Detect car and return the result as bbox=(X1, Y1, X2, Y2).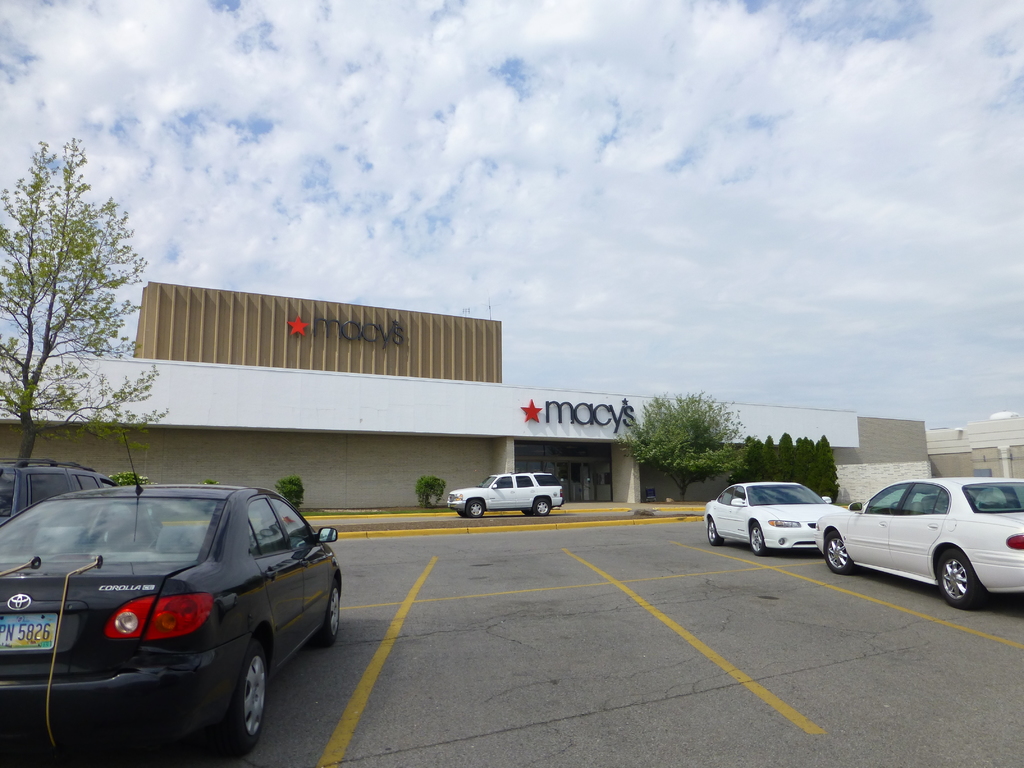
bbox=(805, 476, 1023, 605).
